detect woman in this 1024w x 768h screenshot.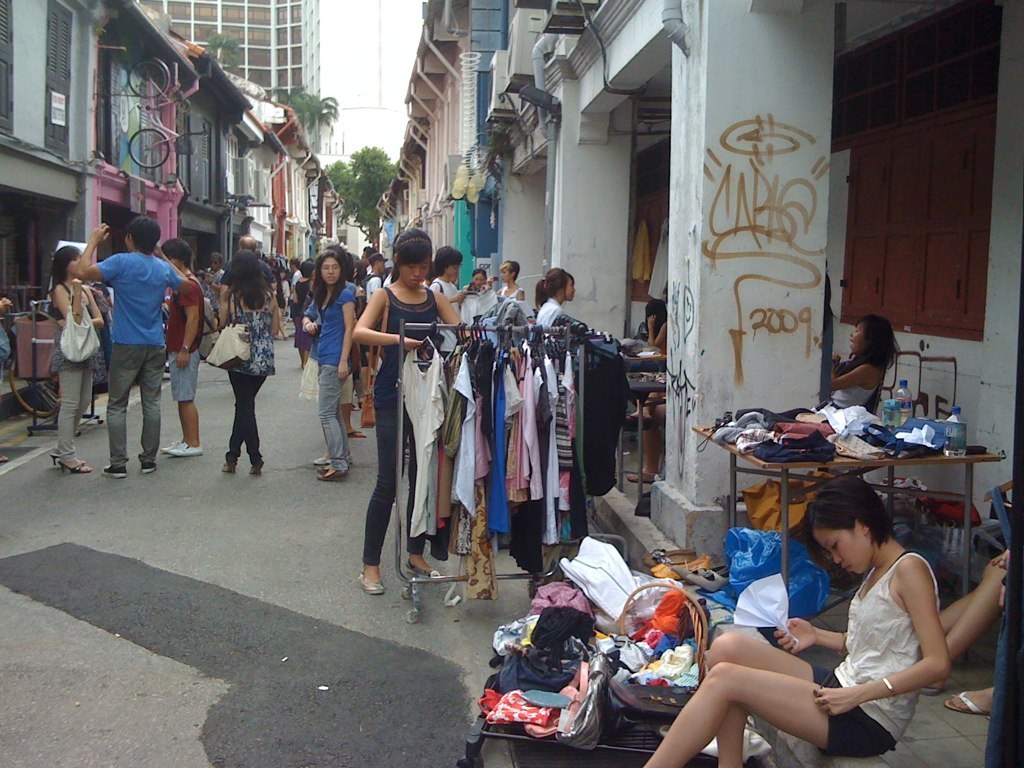
Detection: detection(52, 246, 104, 472).
